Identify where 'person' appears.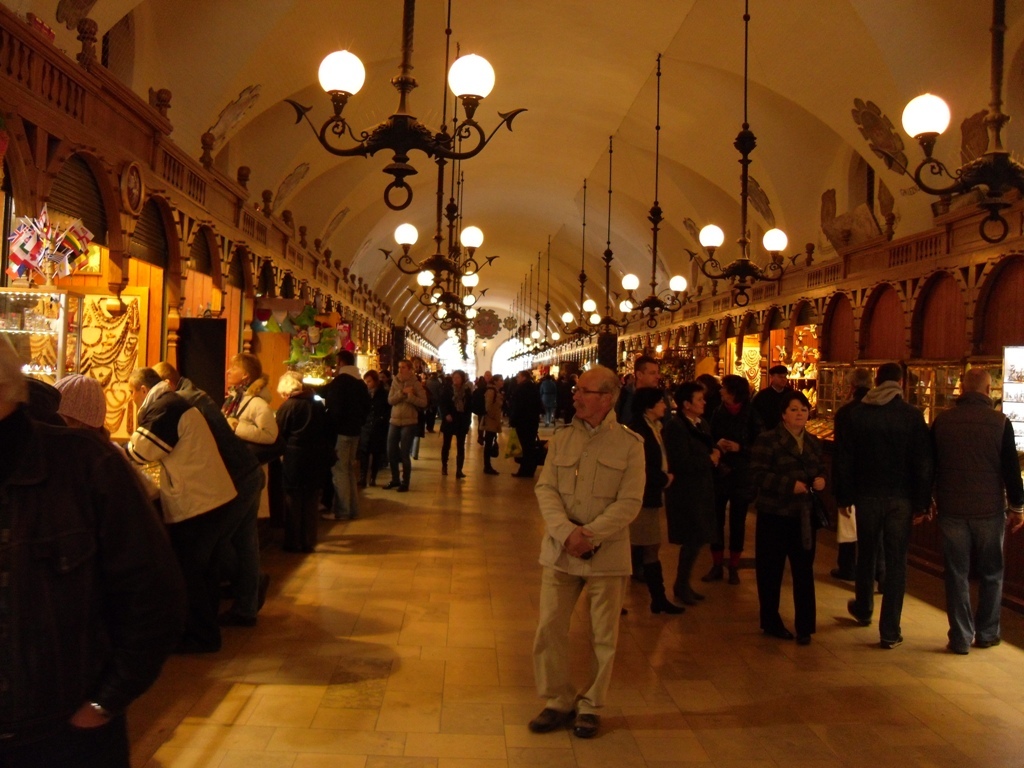
Appears at 830, 362, 927, 649.
